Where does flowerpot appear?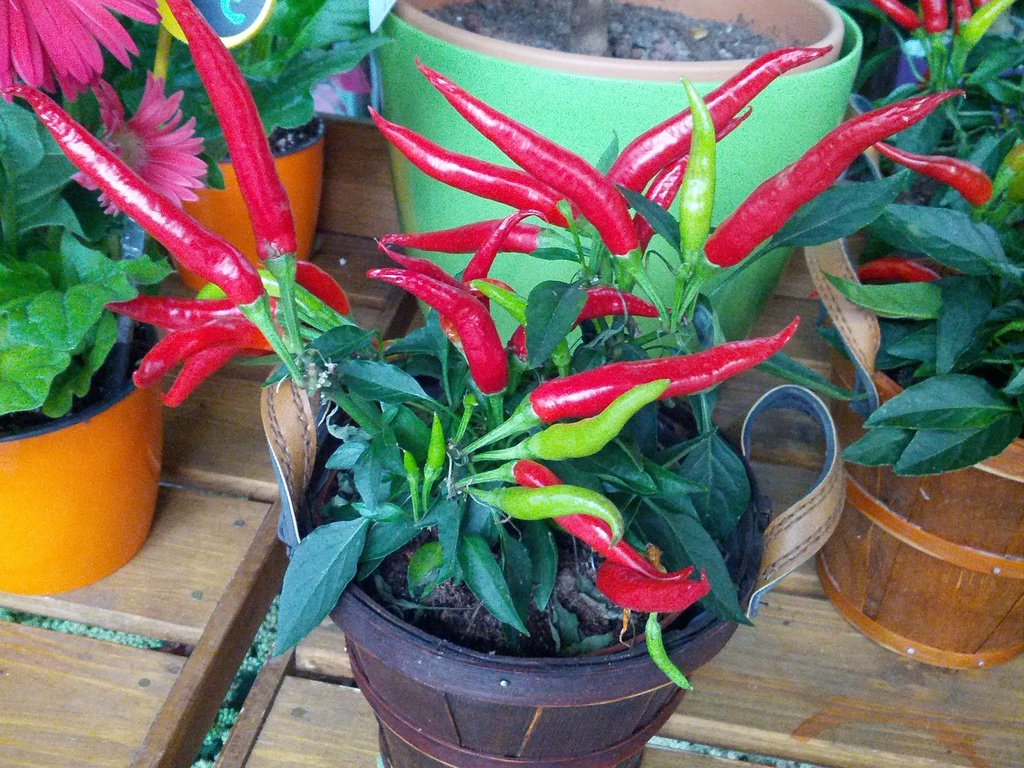
Appears at [299,356,767,767].
